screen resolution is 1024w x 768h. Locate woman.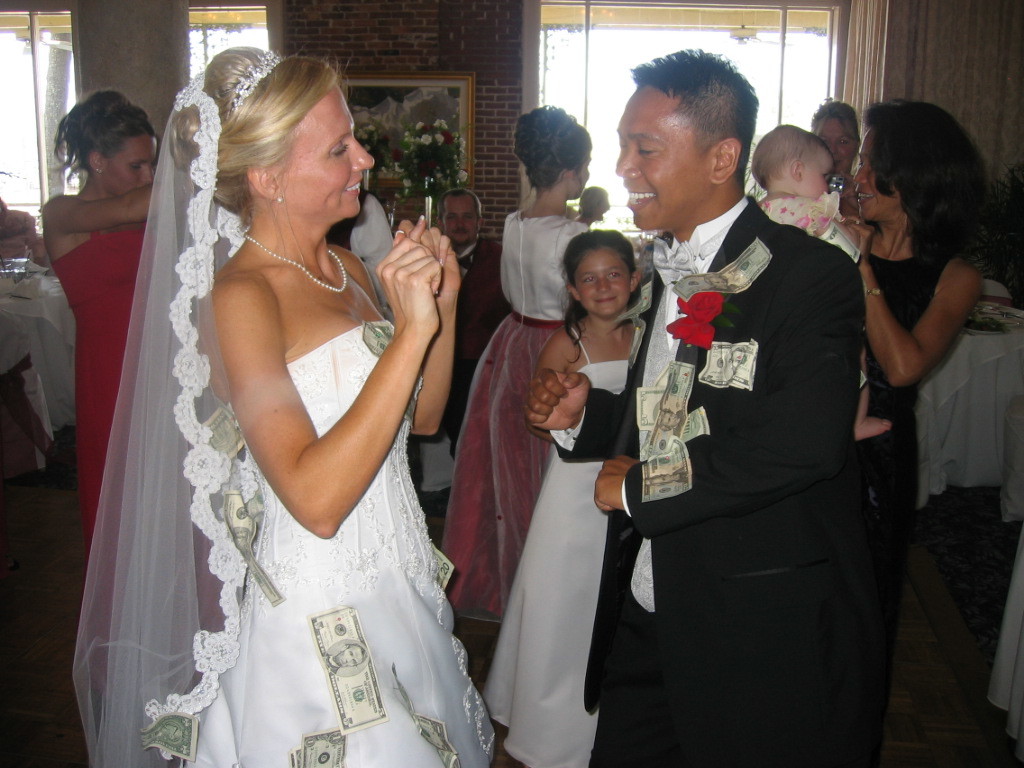
bbox=(438, 101, 593, 621).
